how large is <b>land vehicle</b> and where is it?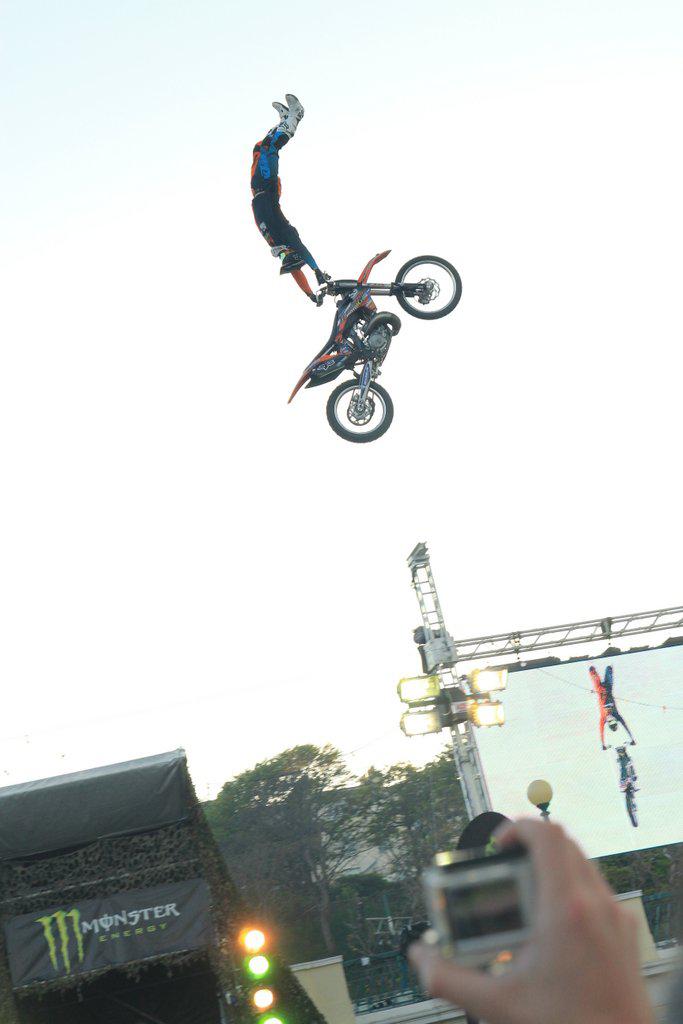
Bounding box: [left=281, top=220, right=445, bottom=455].
